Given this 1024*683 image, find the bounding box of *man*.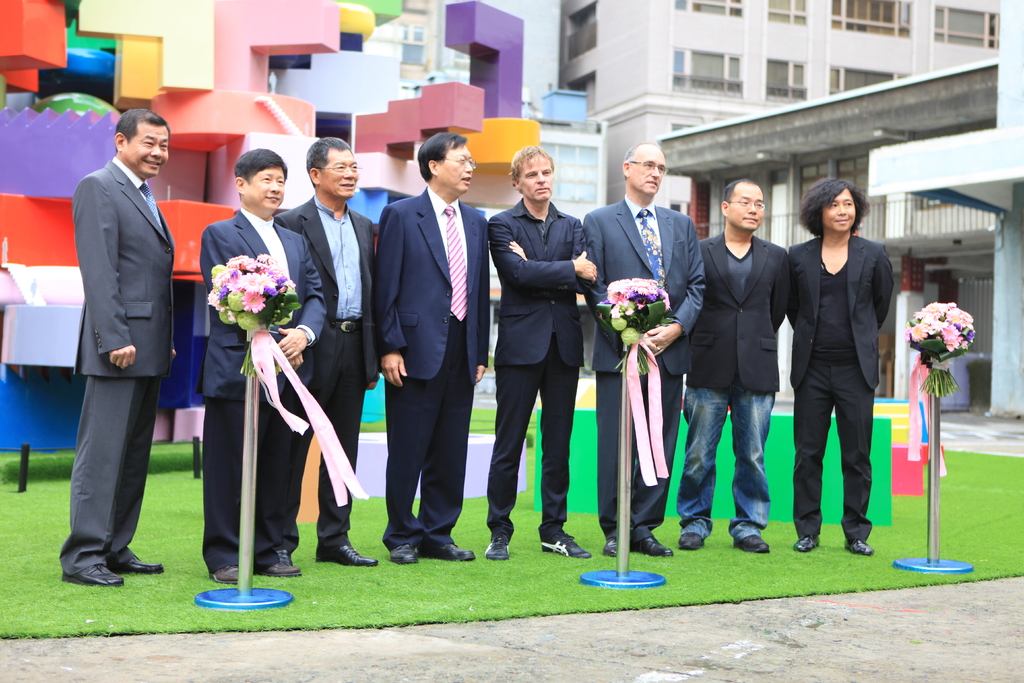
bbox=[48, 67, 183, 592].
